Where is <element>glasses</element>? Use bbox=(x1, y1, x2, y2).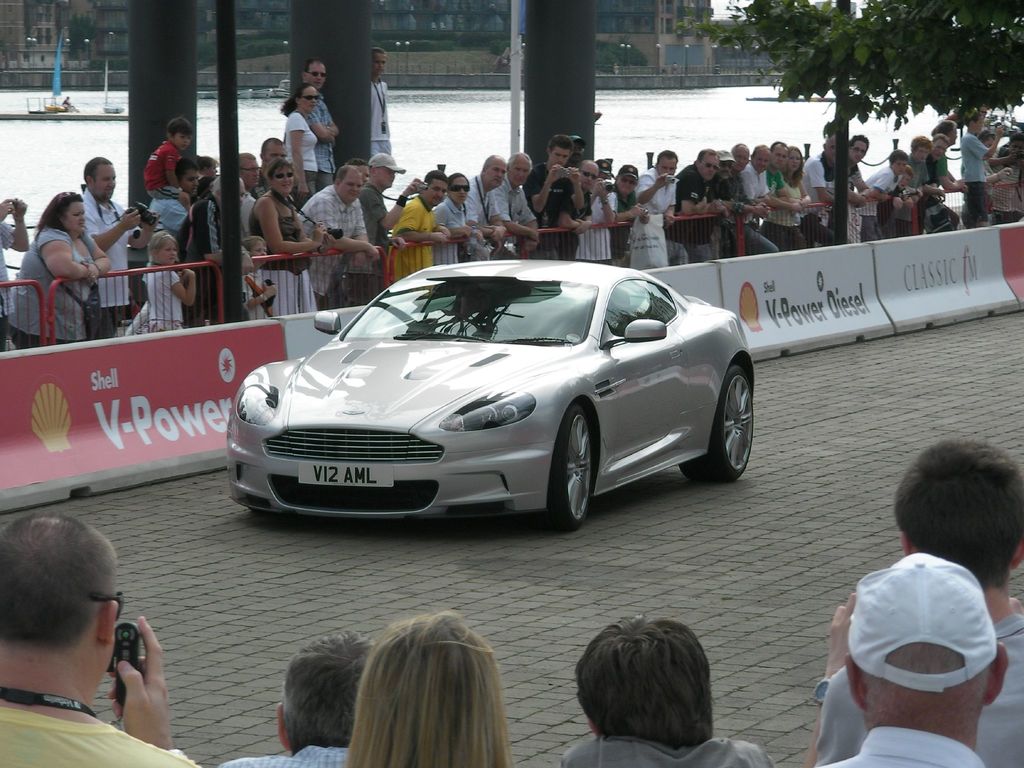
bbox=(271, 171, 294, 180).
